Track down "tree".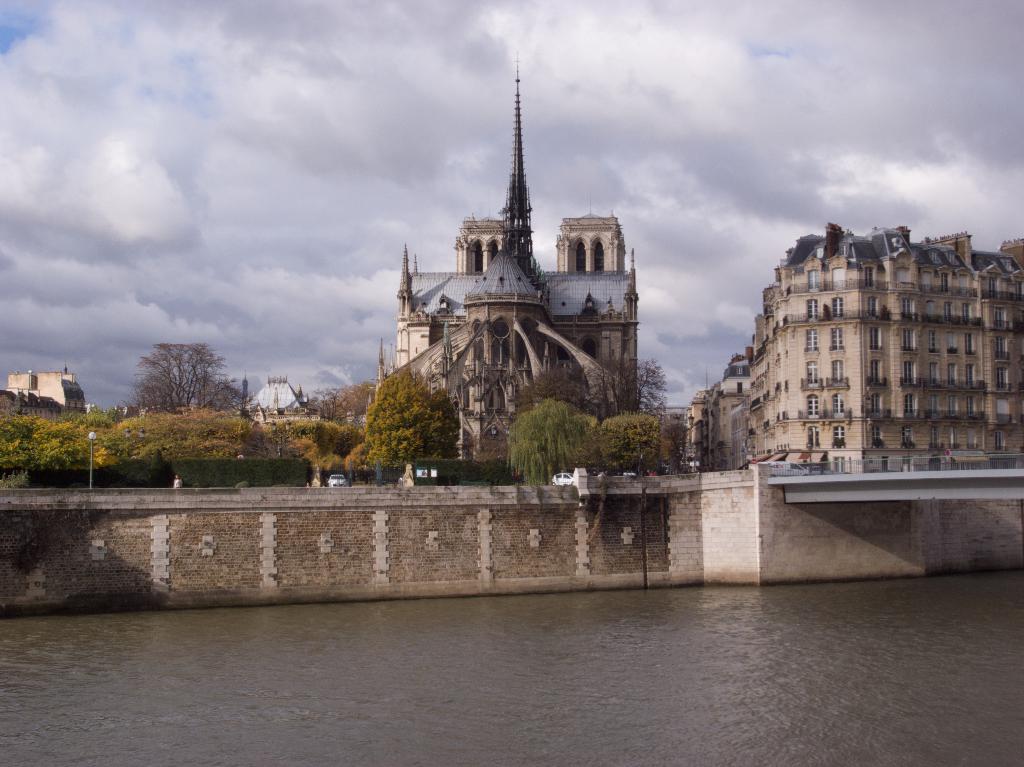
Tracked to 600 408 662 474.
